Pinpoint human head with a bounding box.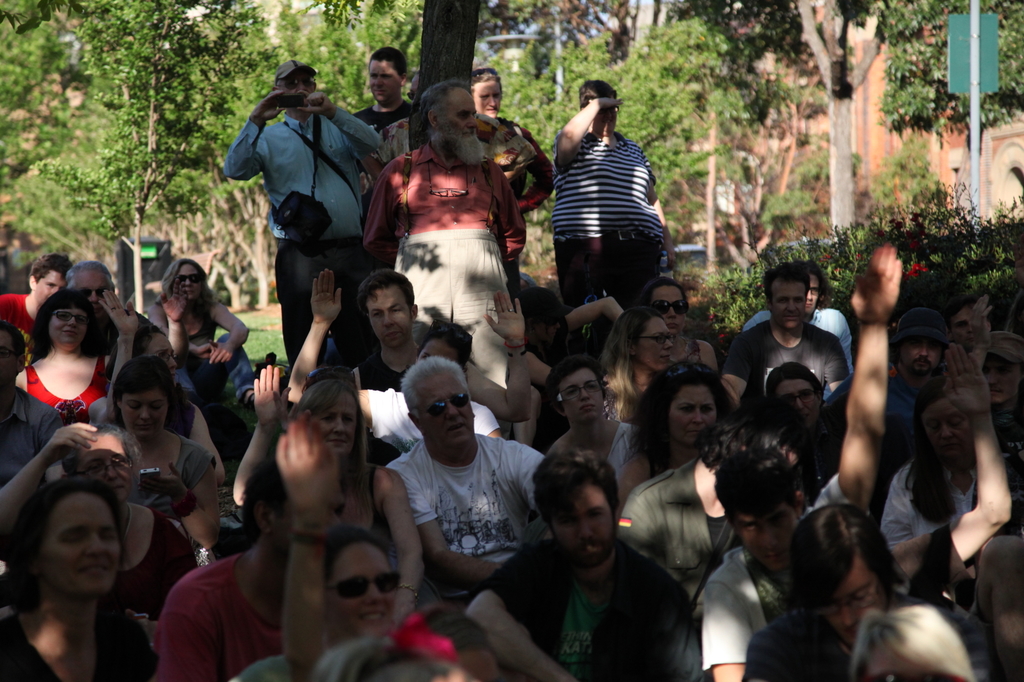
detection(406, 65, 419, 109).
